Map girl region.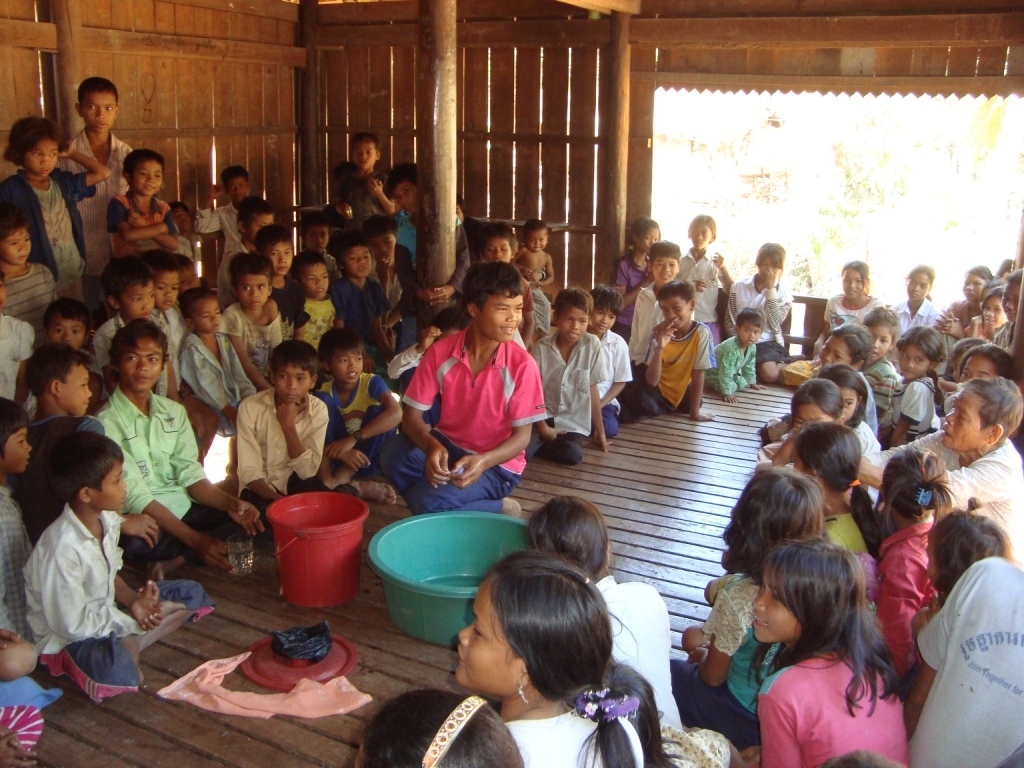
Mapped to x1=910, y1=506, x2=1012, y2=662.
